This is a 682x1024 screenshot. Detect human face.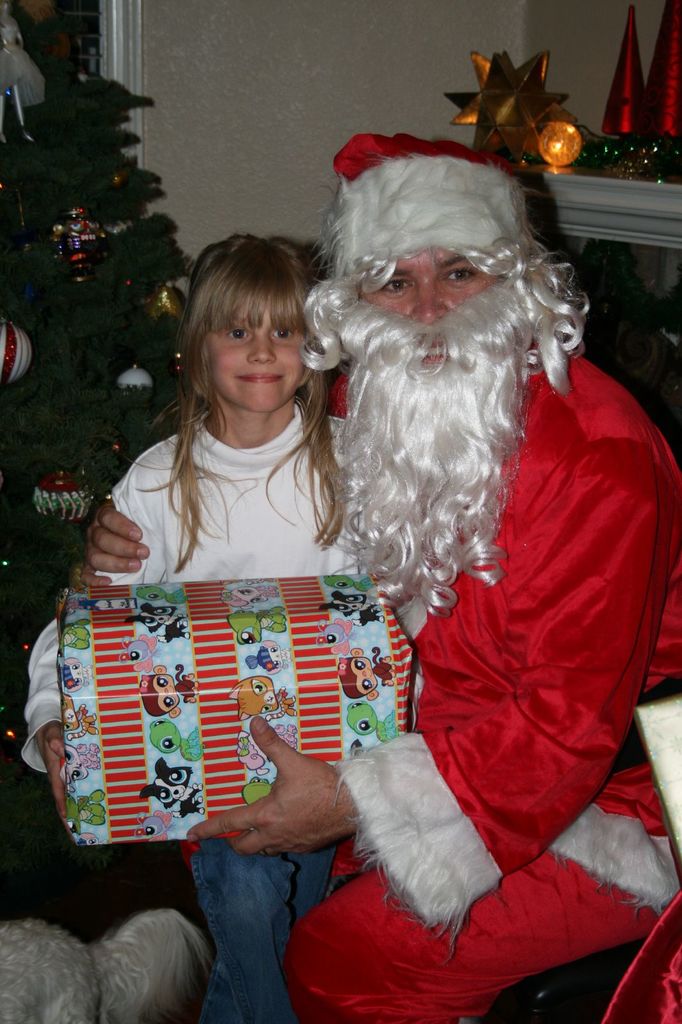
209,300,315,412.
